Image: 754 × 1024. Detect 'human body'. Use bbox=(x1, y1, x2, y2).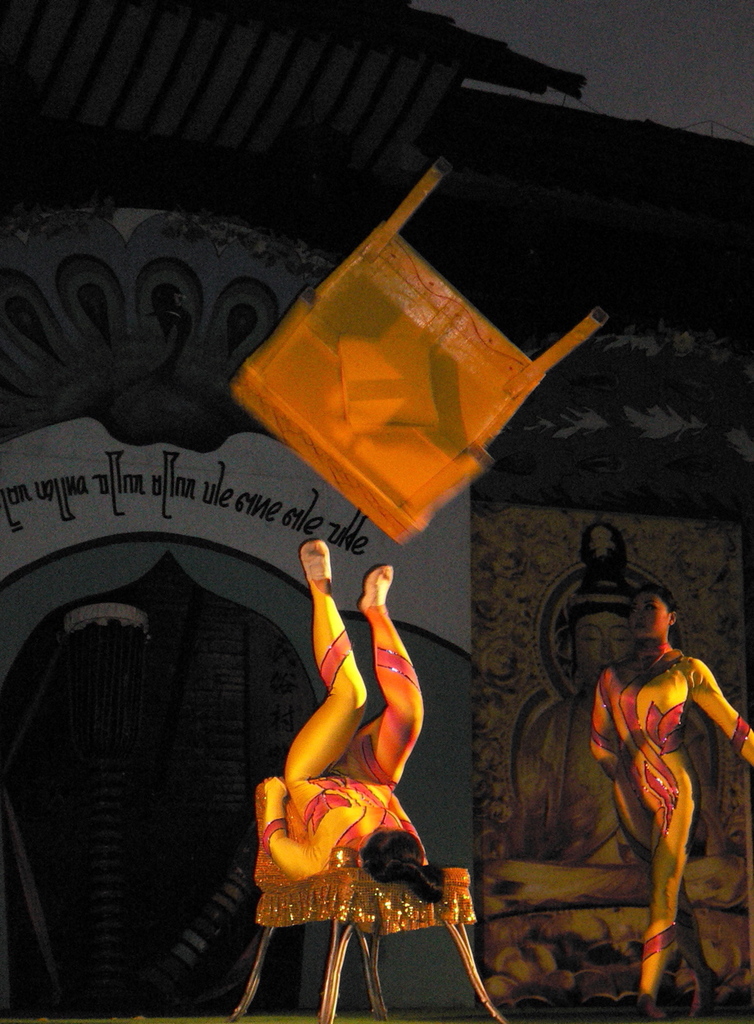
bbox=(507, 529, 731, 864).
